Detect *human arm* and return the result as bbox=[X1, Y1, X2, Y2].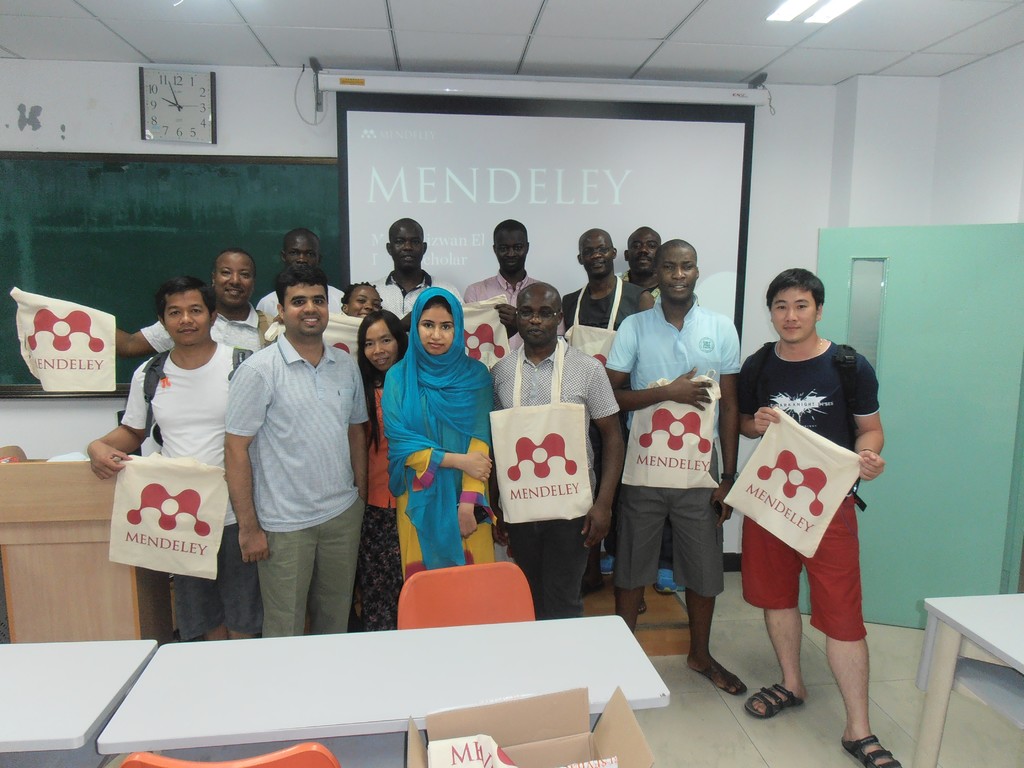
bbox=[499, 303, 518, 339].
